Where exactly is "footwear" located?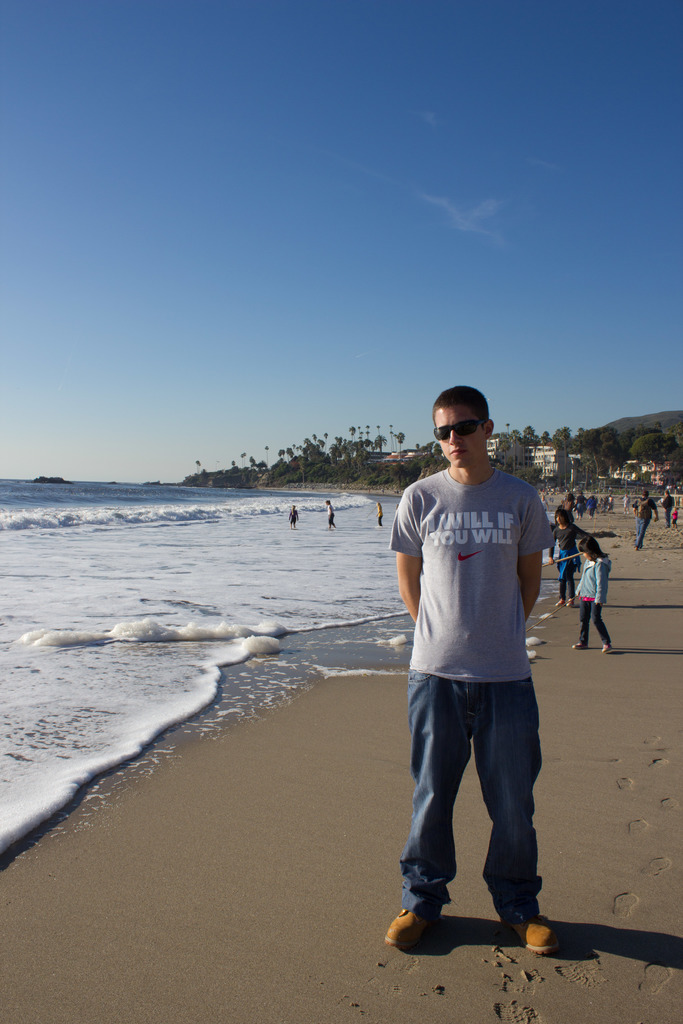
Its bounding box is <box>495,914,563,957</box>.
